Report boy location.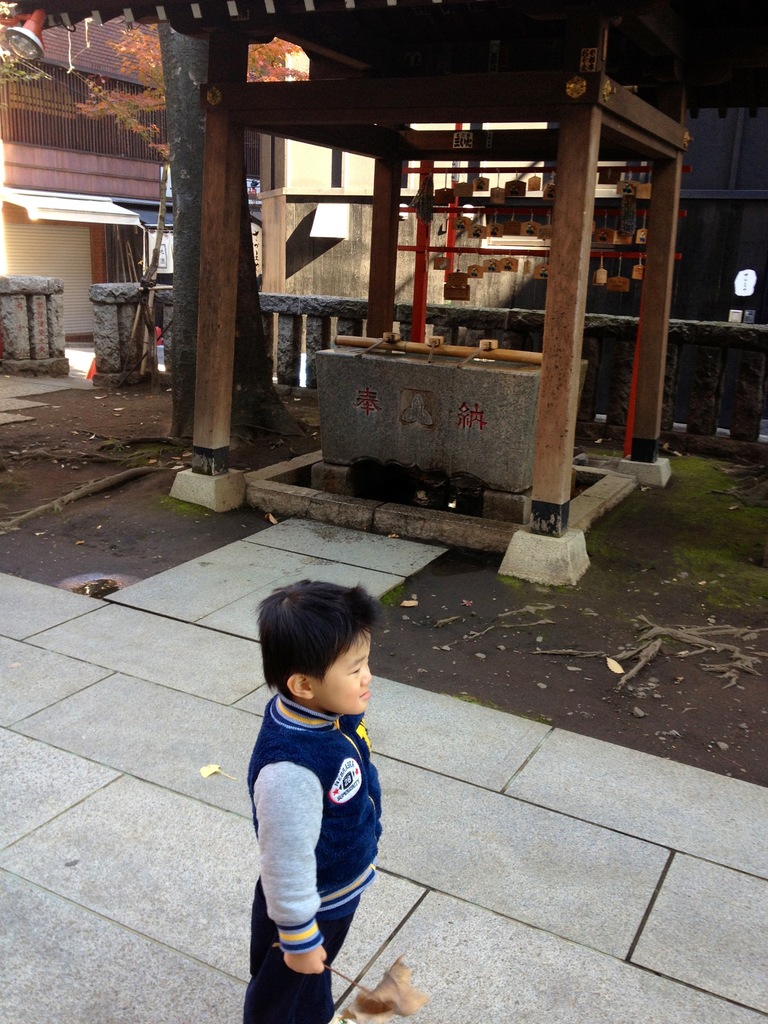
Report: x1=223 y1=582 x2=413 y2=998.
